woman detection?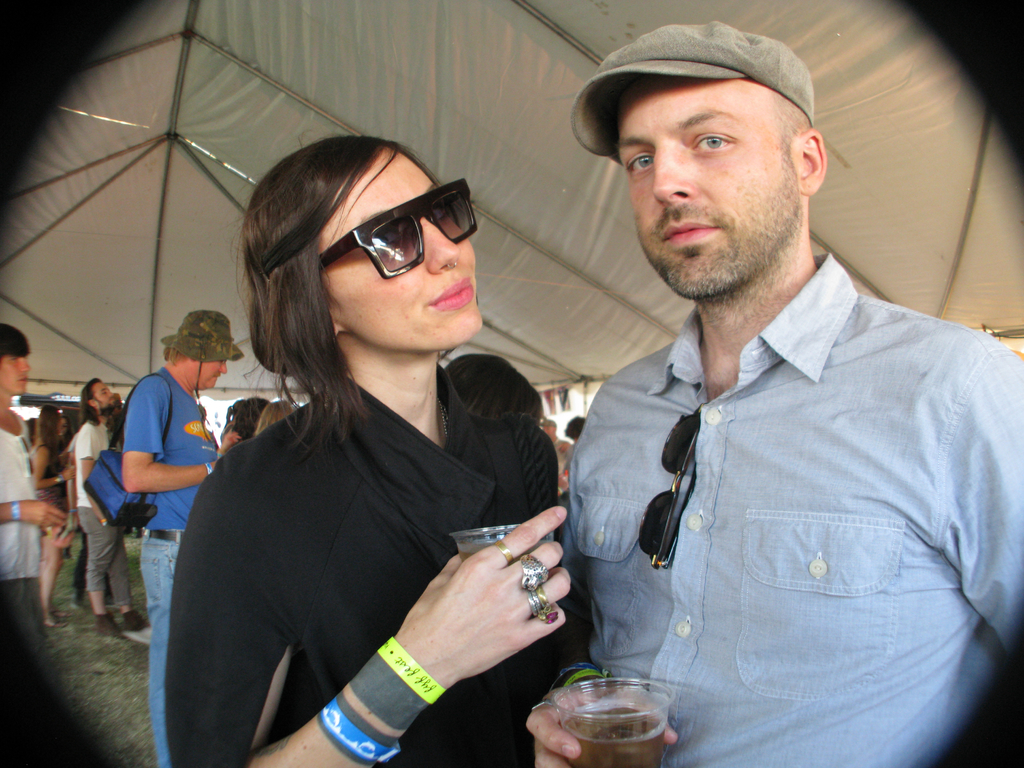
pyautogui.locateOnScreen(33, 404, 72, 632)
